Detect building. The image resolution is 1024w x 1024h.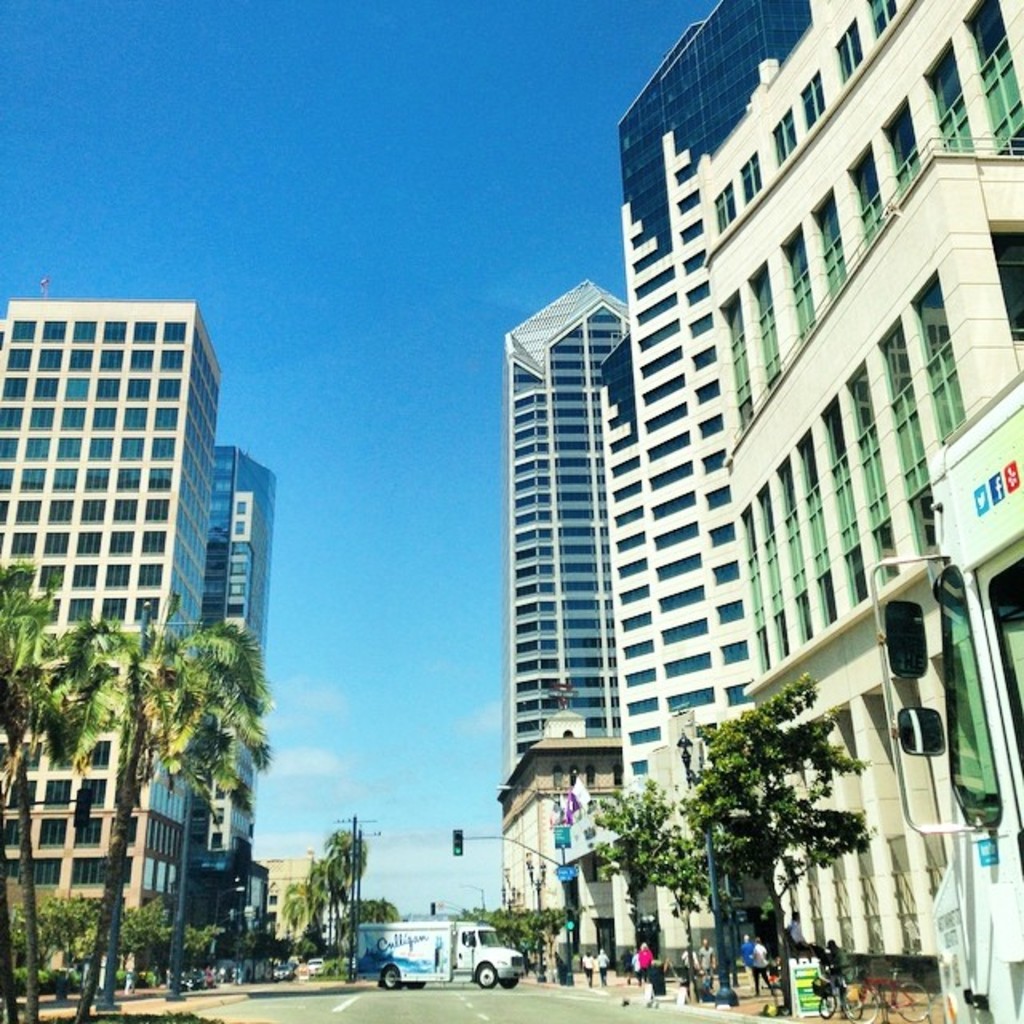
192, 443, 288, 978.
